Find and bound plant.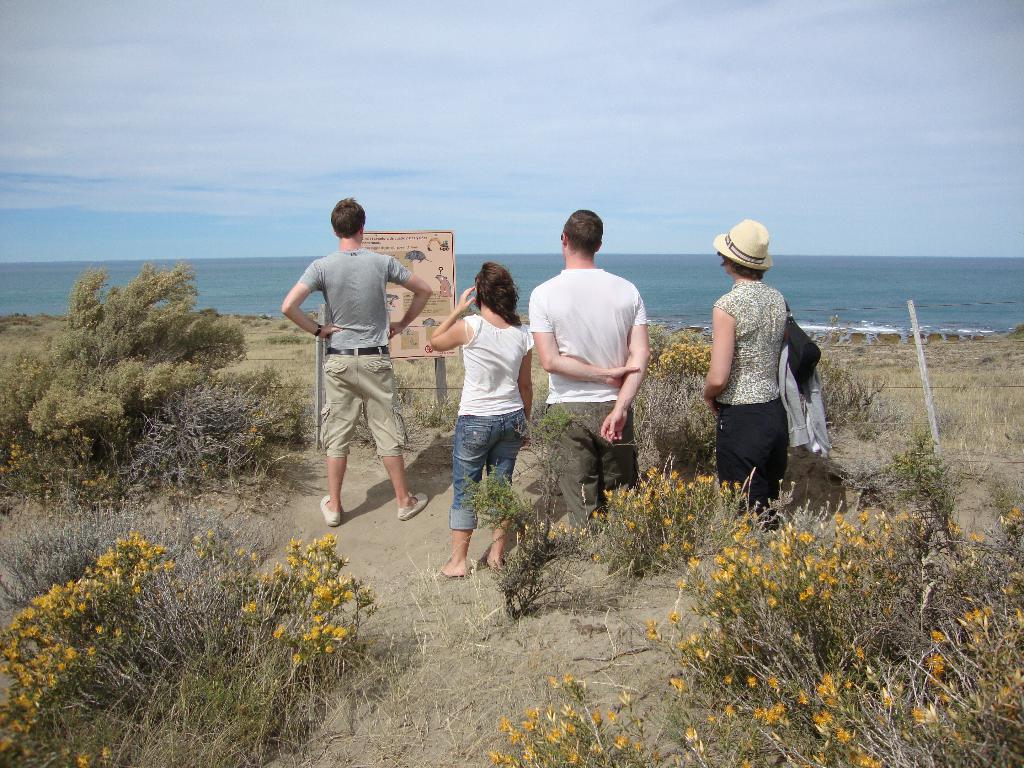
Bound: {"left": 637, "top": 371, "right": 724, "bottom": 468}.
